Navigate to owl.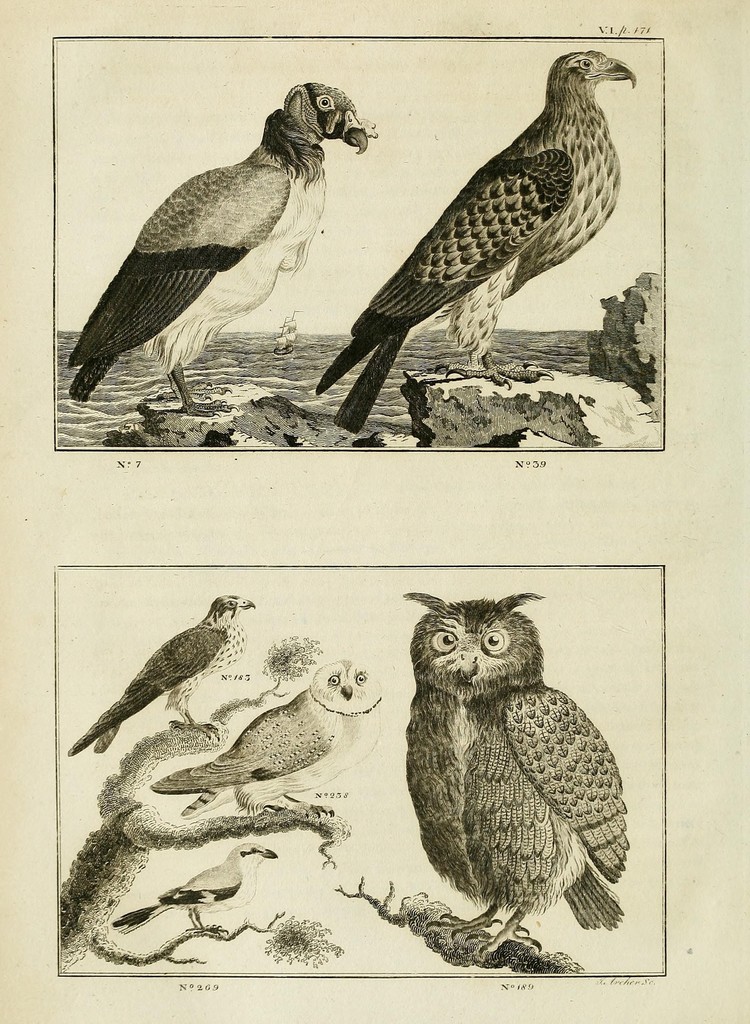
Navigation target: box=[396, 589, 632, 948].
